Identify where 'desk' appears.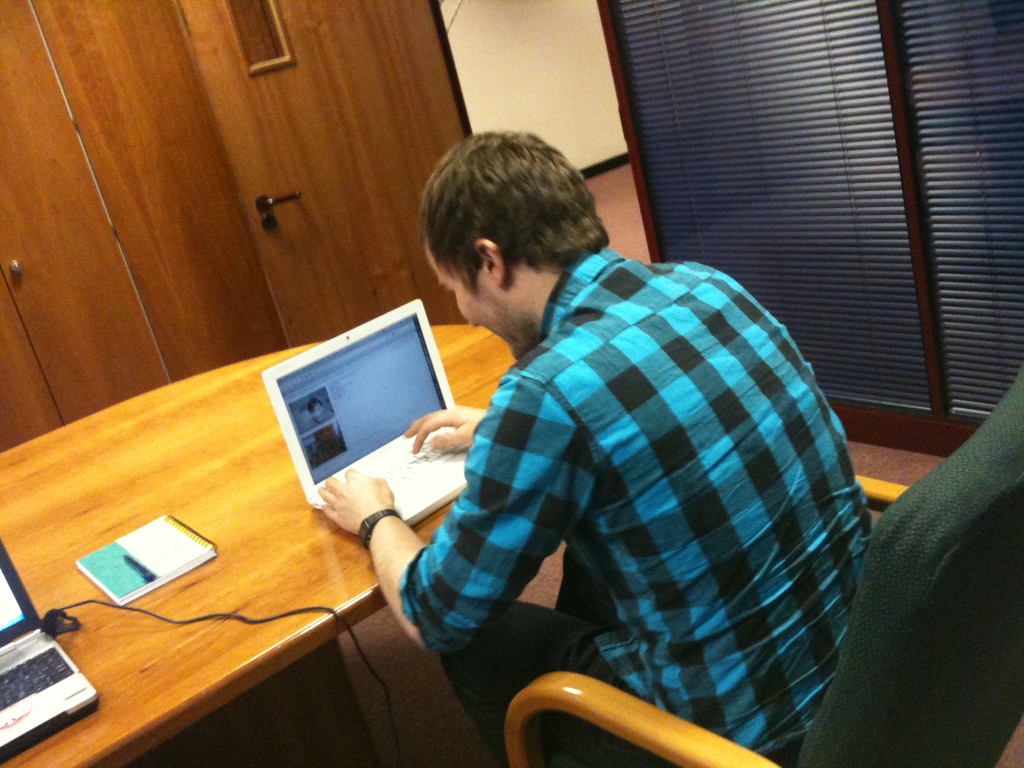
Appears at 0 342 509 767.
